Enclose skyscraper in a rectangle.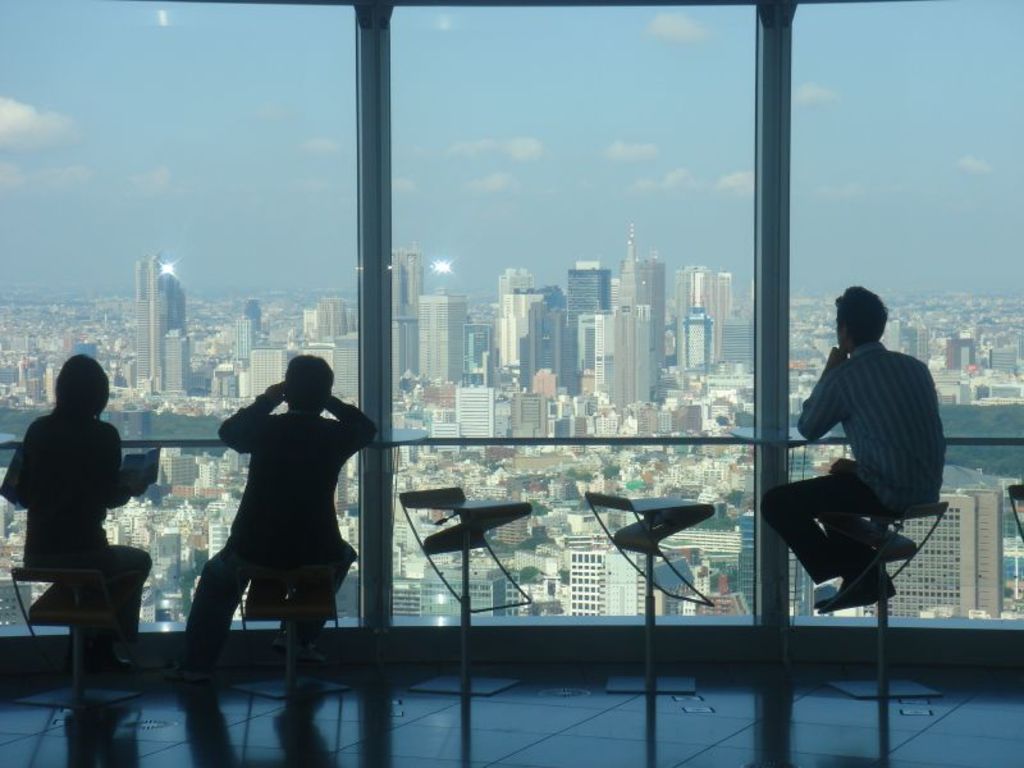
[859, 476, 1009, 621].
